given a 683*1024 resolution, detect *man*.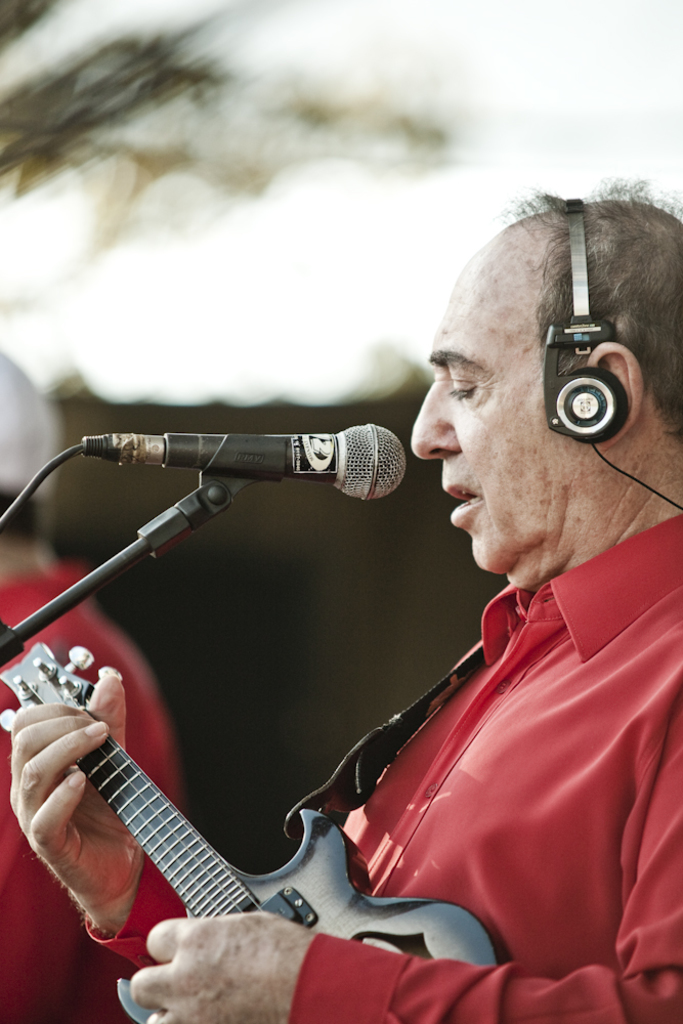
l=4, t=175, r=682, b=1023.
